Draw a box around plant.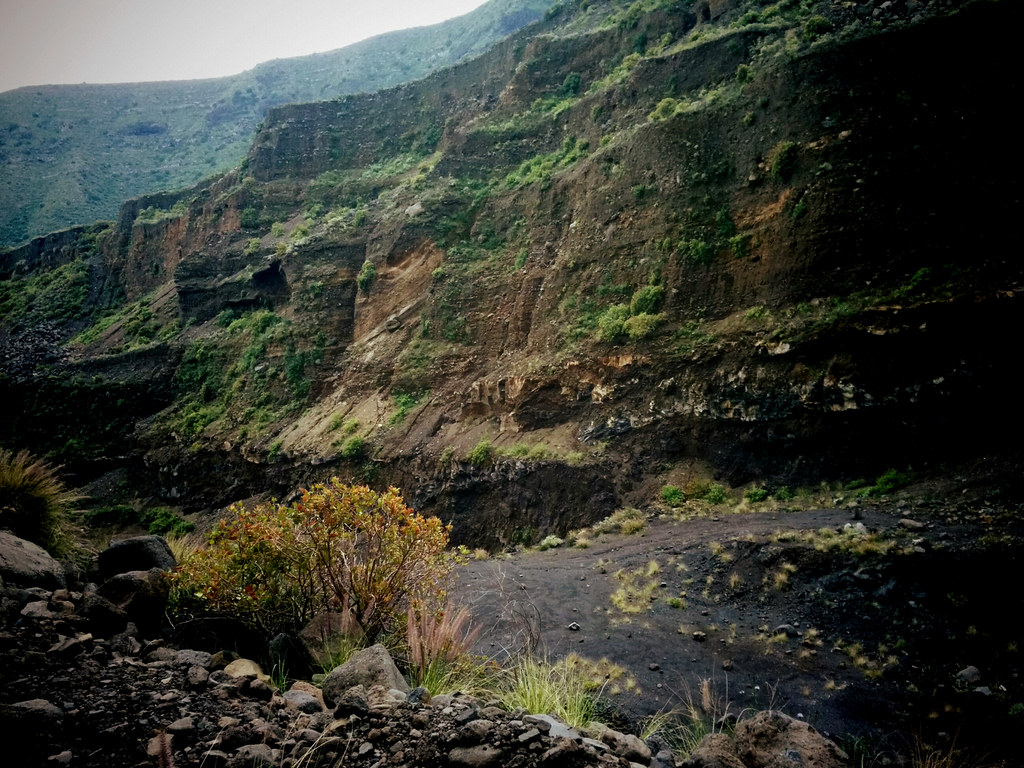
<region>84, 500, 134, 522</region>.
